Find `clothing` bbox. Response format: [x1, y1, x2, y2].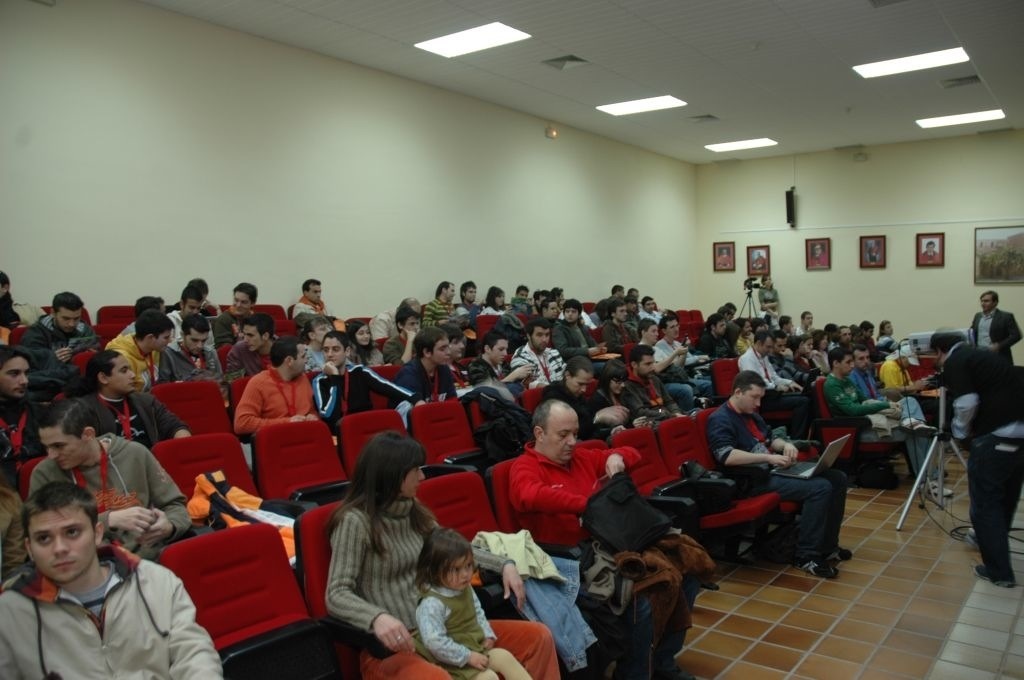
[100, 332, 163, 390].
